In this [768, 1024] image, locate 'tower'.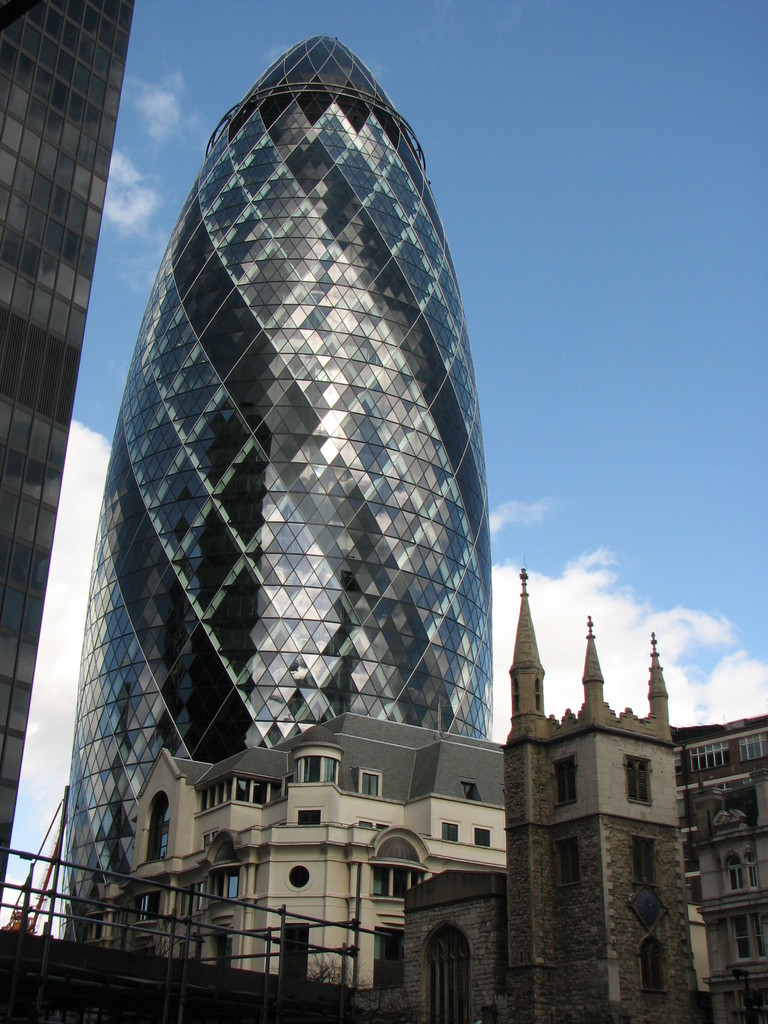
Bounding box: x1=67 y1=35 x2=477 y2=975.
